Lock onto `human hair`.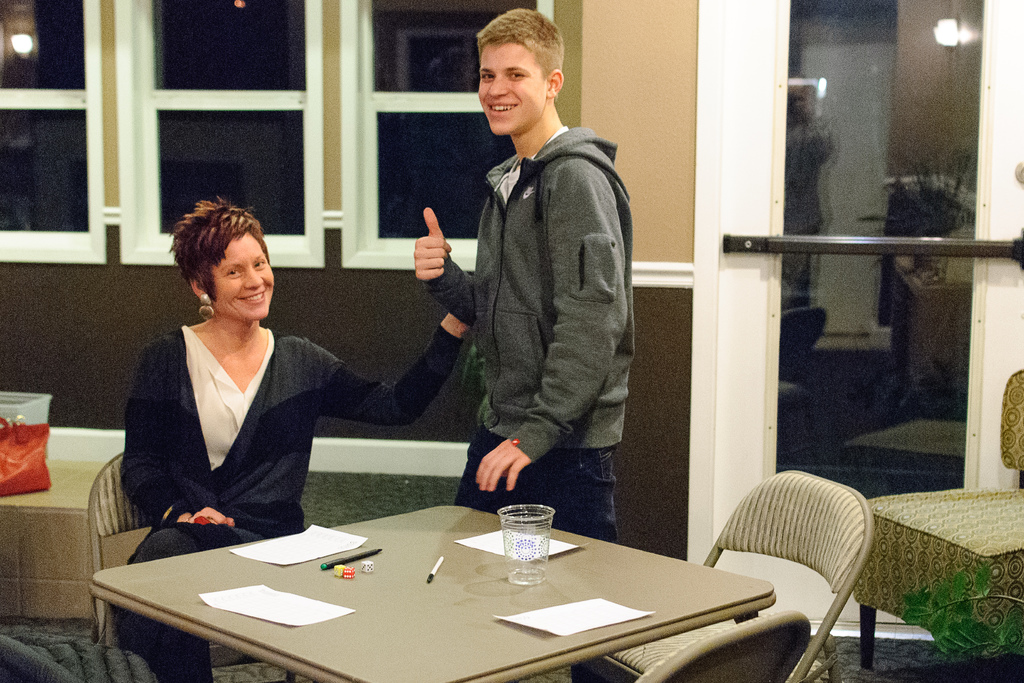
Locked: [171, 193, 268, 311].
